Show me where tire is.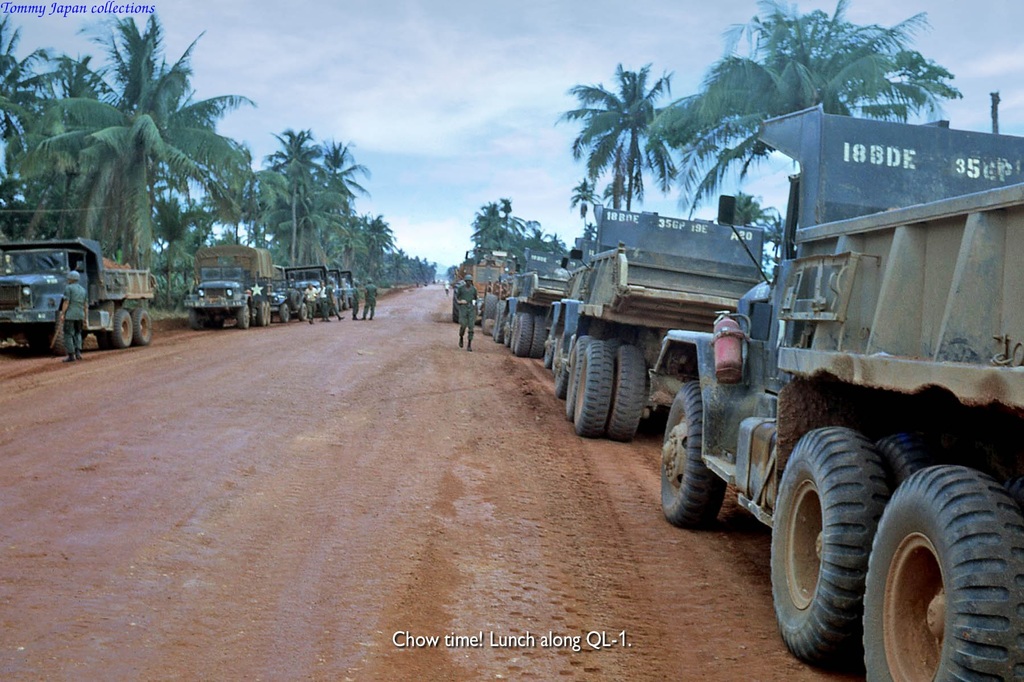
tire is at Rect(545, 332, 555, 368).
